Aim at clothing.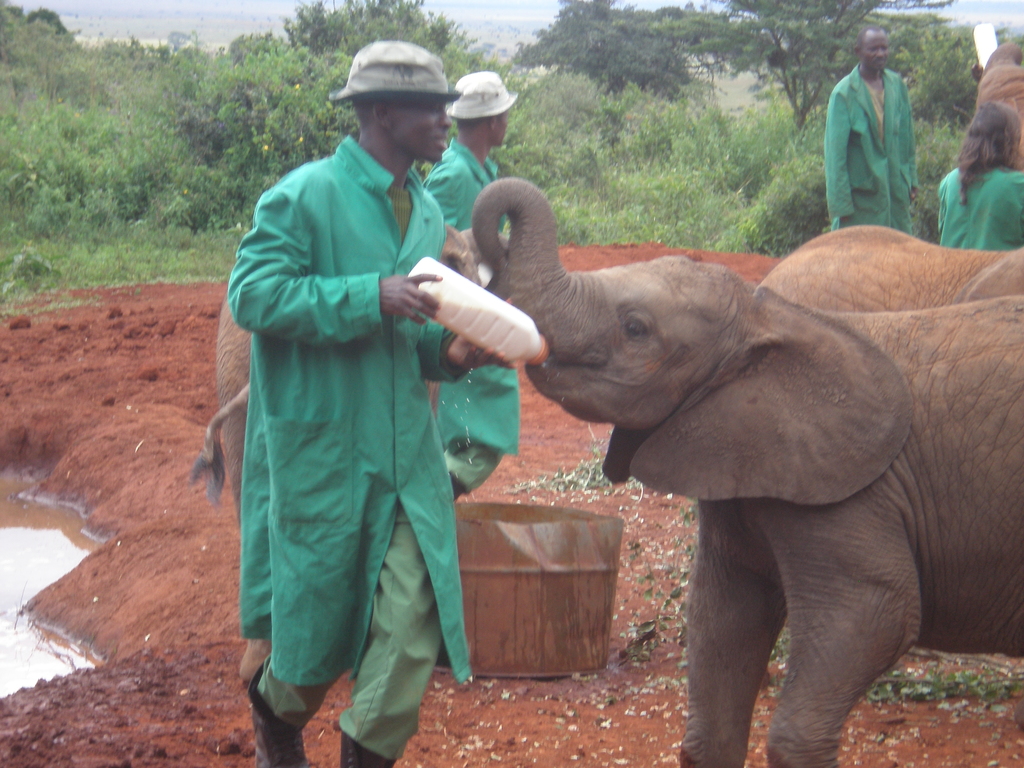
Aimed at <box>225,80,492,746</box>.
